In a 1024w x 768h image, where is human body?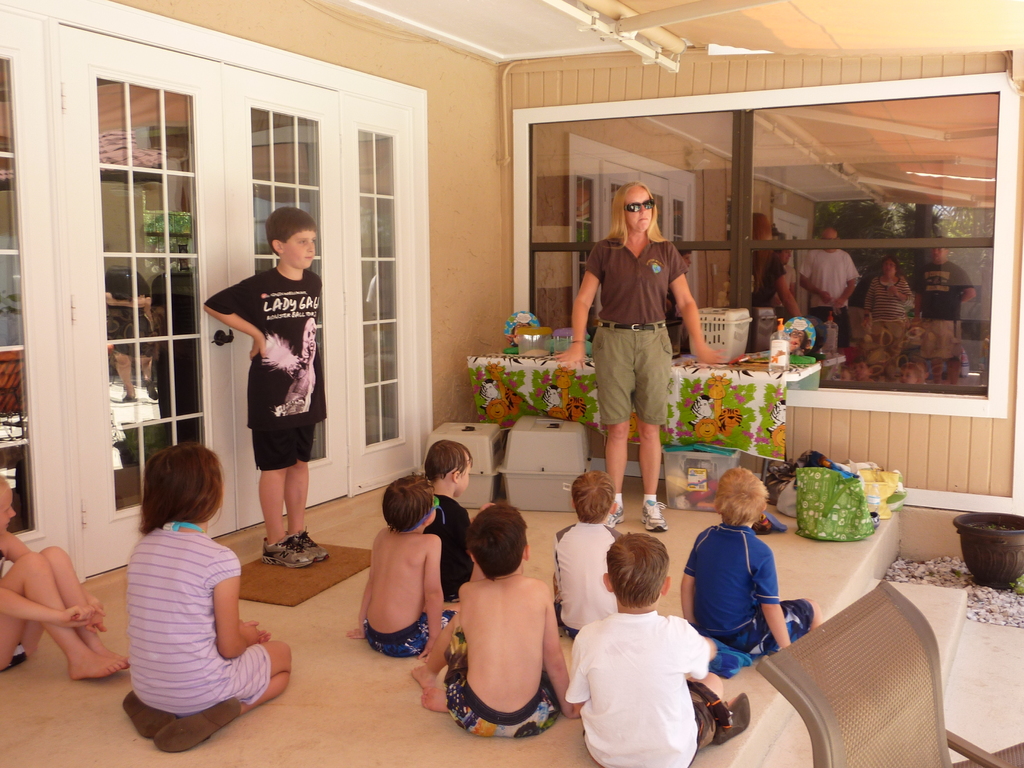
bbox(434, 500, 568, 755).
